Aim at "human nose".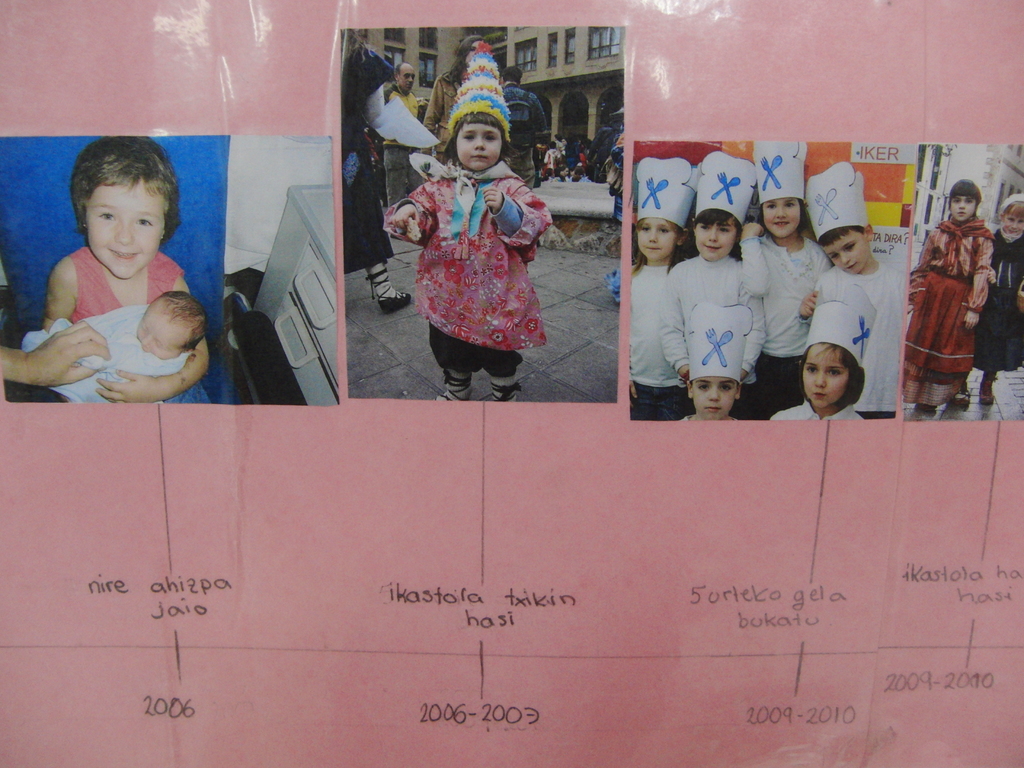
Aimed at {"x1": 842, "y1": 250, "x2": 851, "y2": 263}.
